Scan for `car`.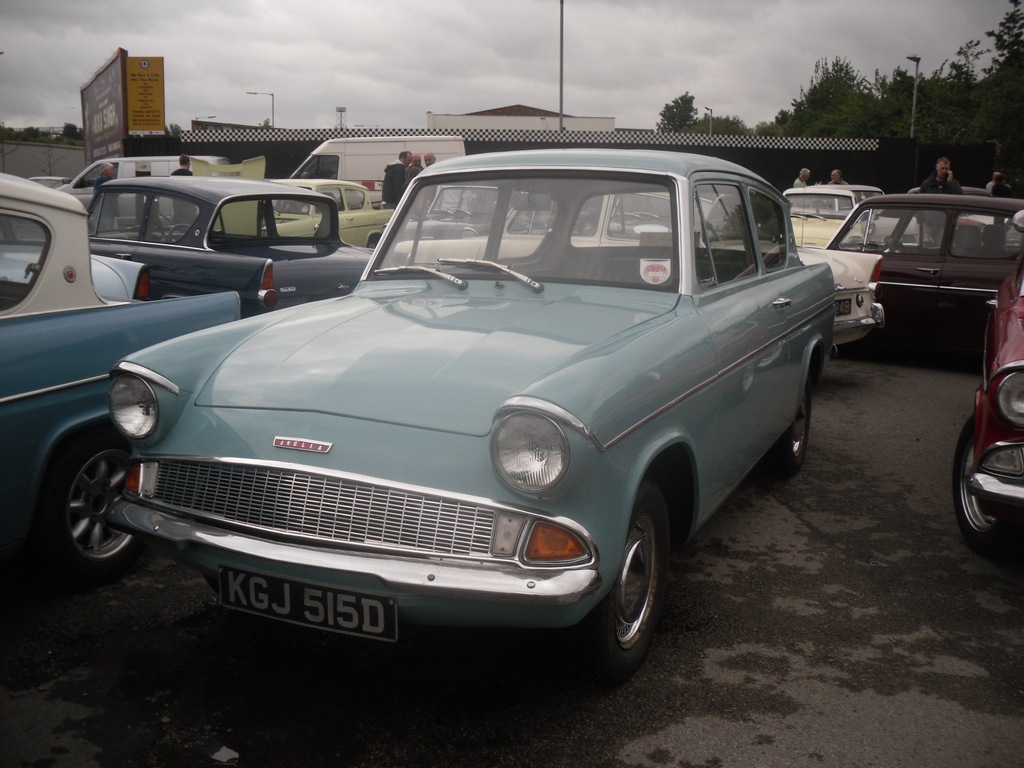
Scan result: detection(28, 175, 71, 188).
